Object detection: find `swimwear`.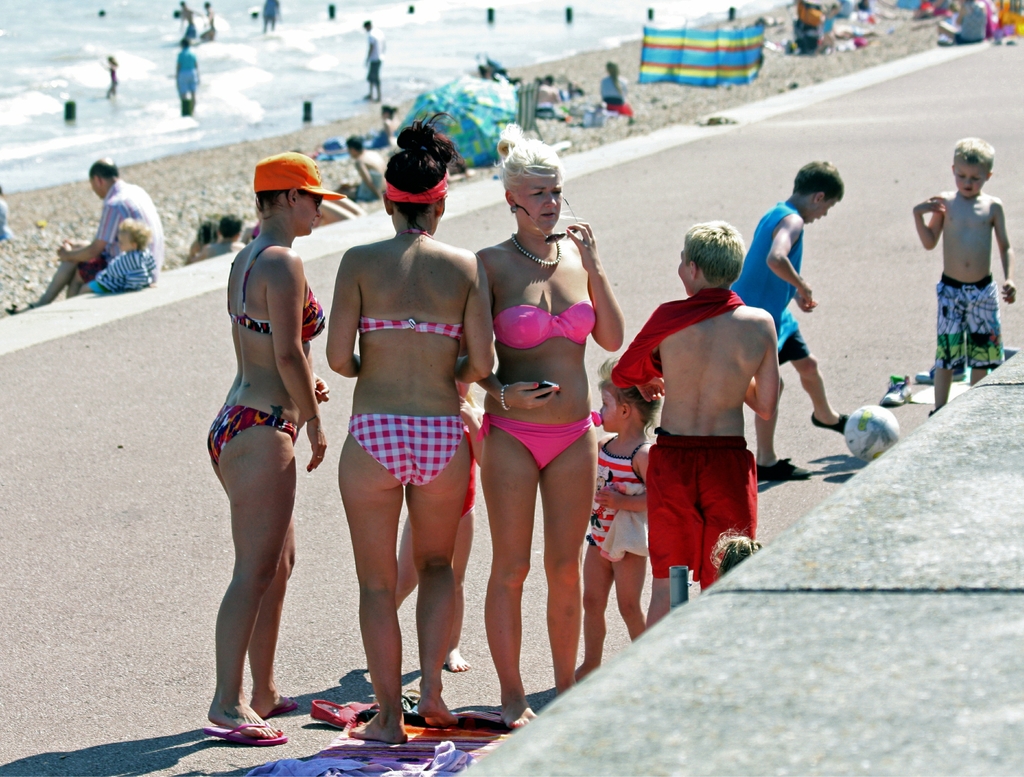
355/420/460/484.
